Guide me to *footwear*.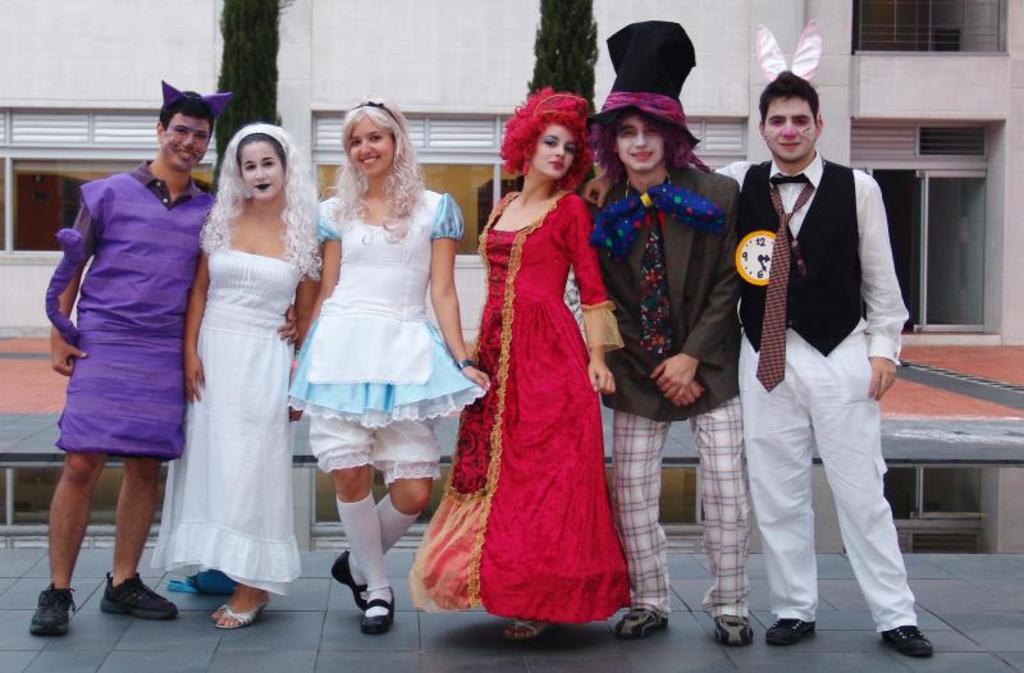
Guidance: region(27, 583, 83, 635).
